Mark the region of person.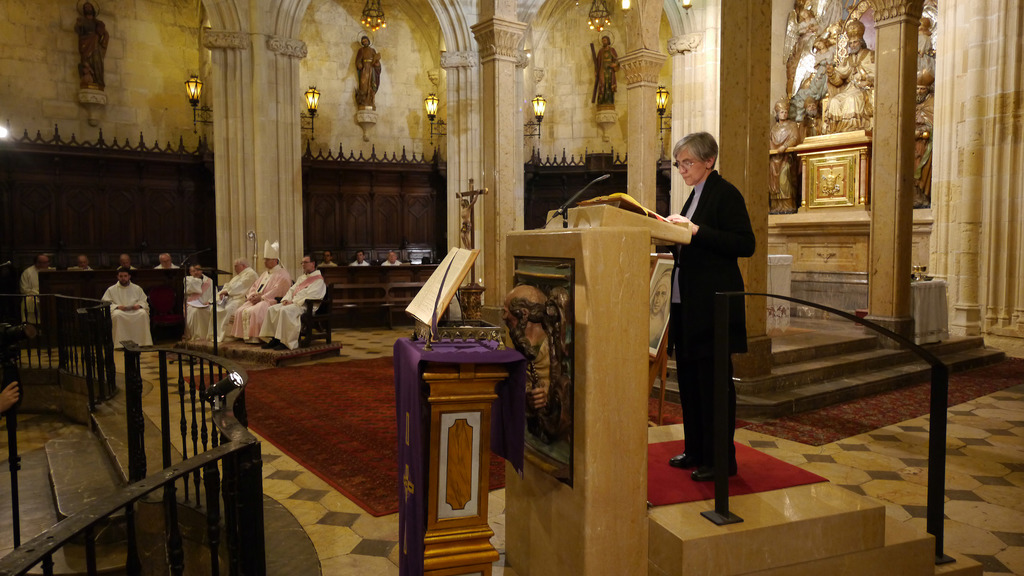
Region: (left=0, top=380, right=19, bottom=413).
